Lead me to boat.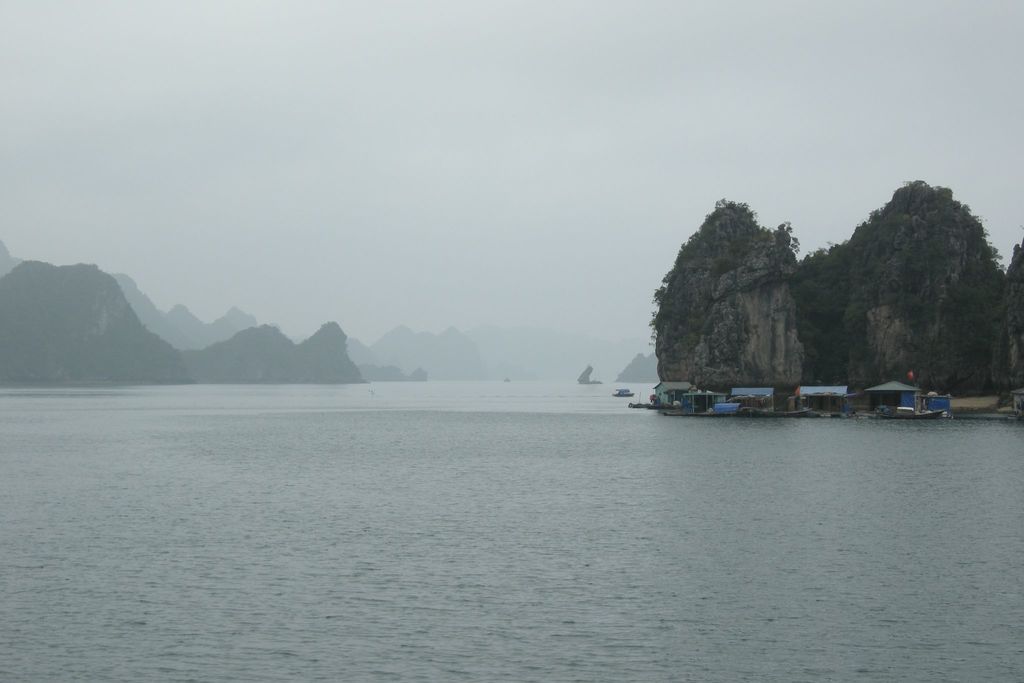
Lead to (739, 406, 811, 416).
